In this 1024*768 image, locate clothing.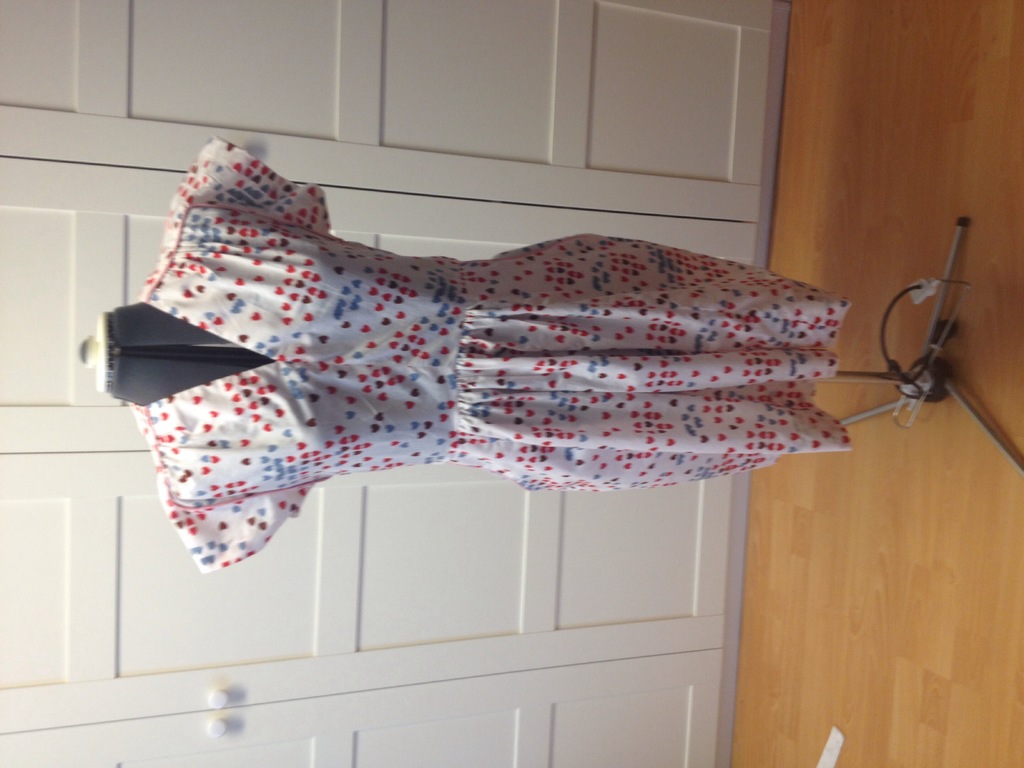
Bounding box: [52,183,949,566].
